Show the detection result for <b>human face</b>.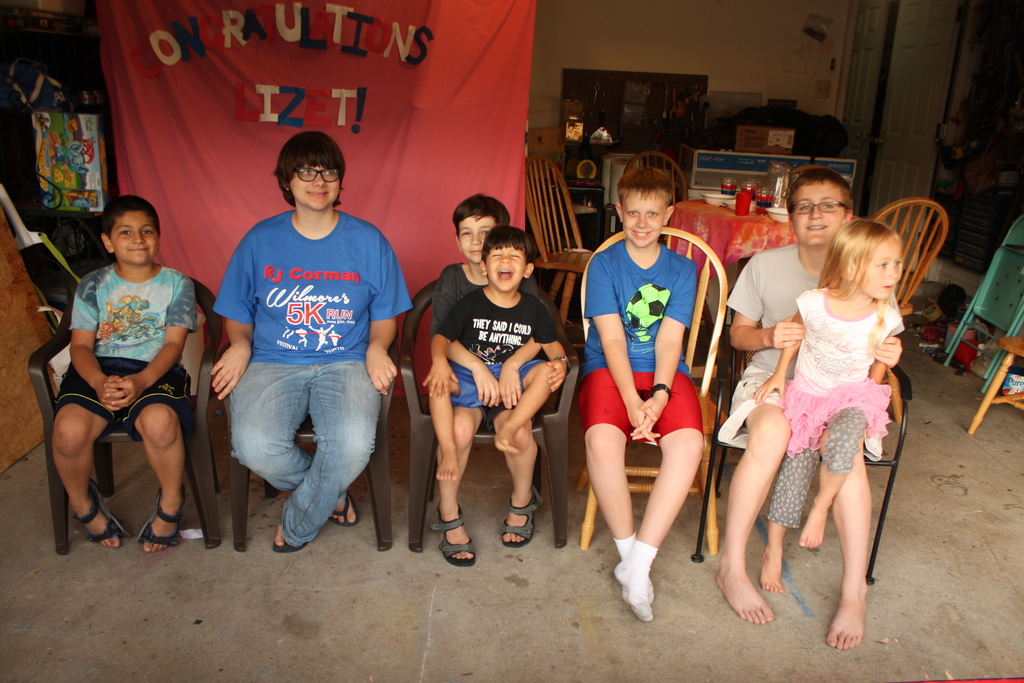
x1=458 y1=213 x2=500 y2=265.
